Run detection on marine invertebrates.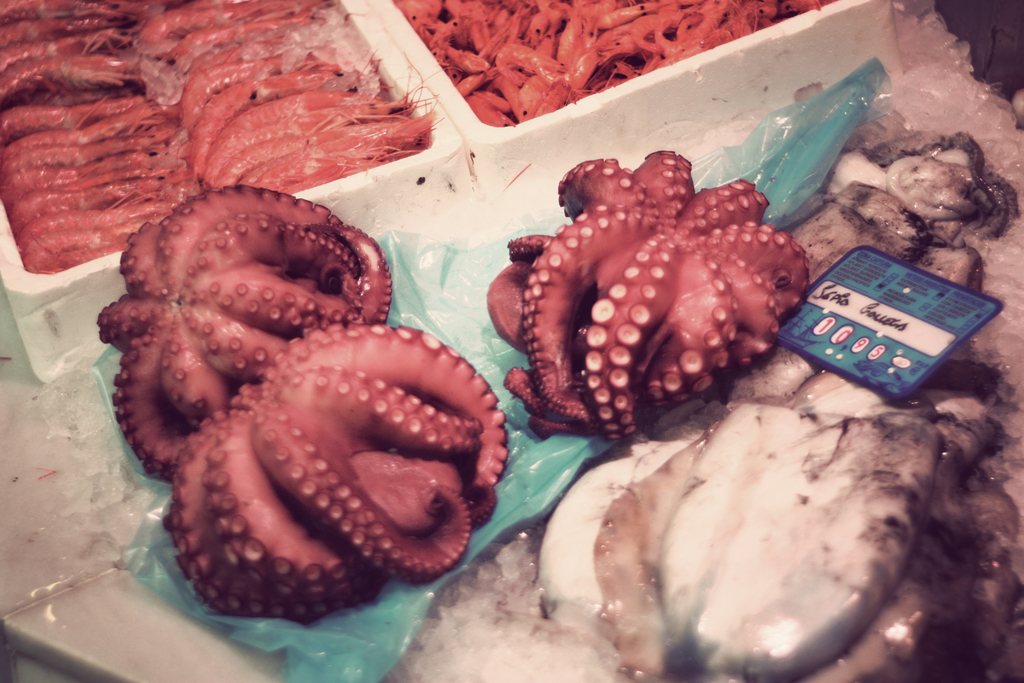
Result: x1=0 y1=0 x2=467 y2=283.
